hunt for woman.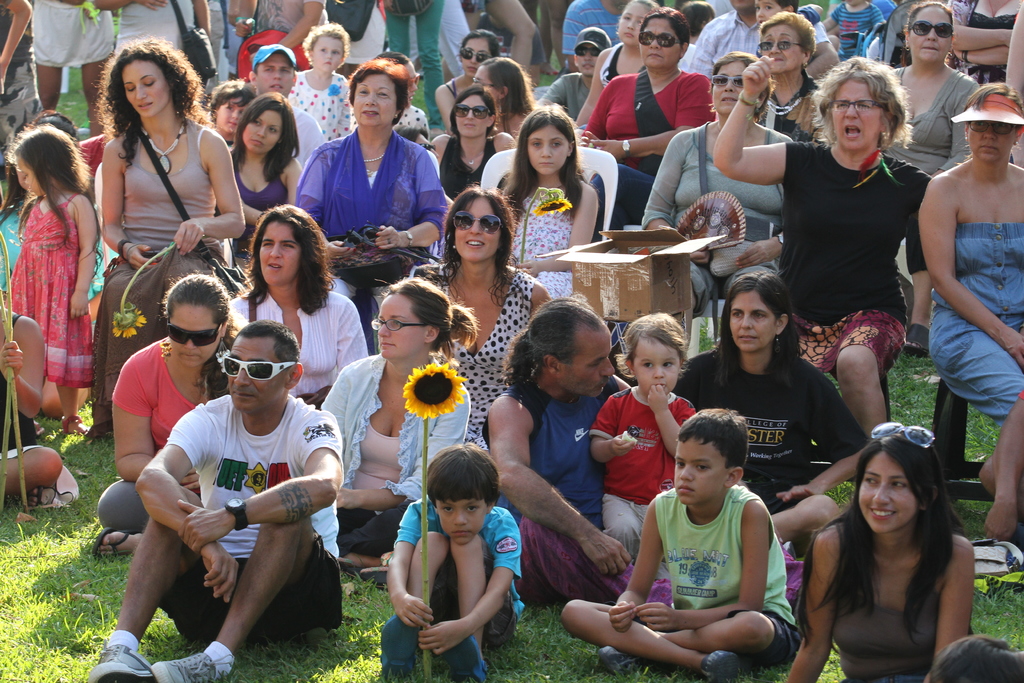
Hunted down at crop(435, 84, 513, 202).
